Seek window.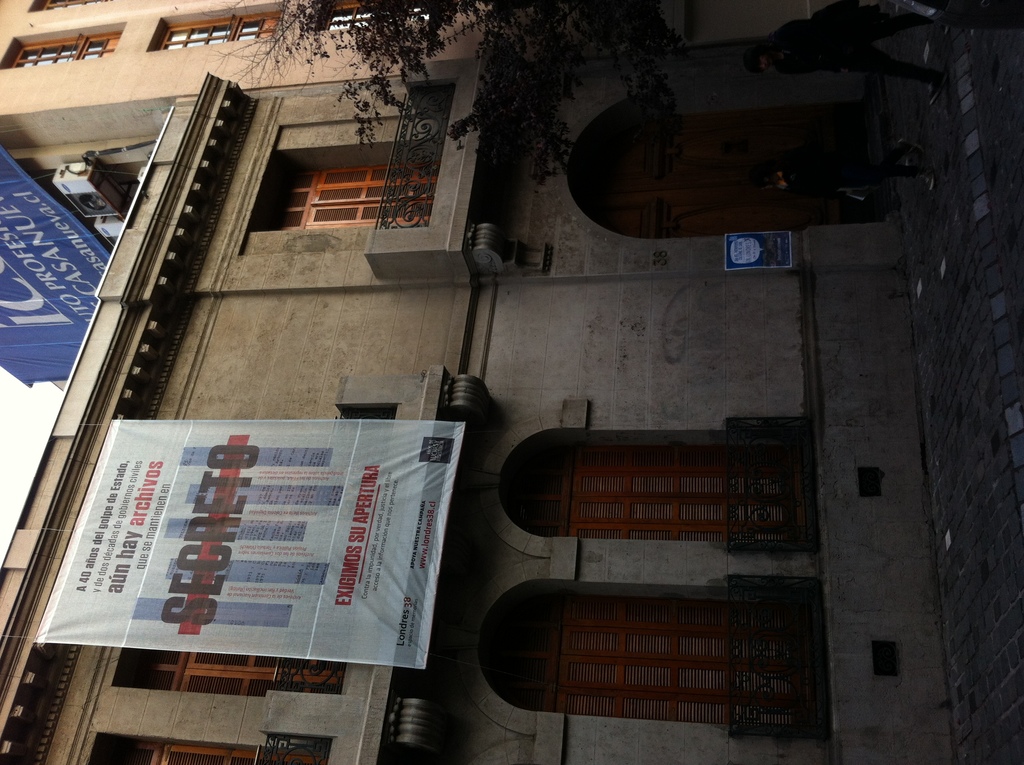
<box>288,157,430,223</box>.
